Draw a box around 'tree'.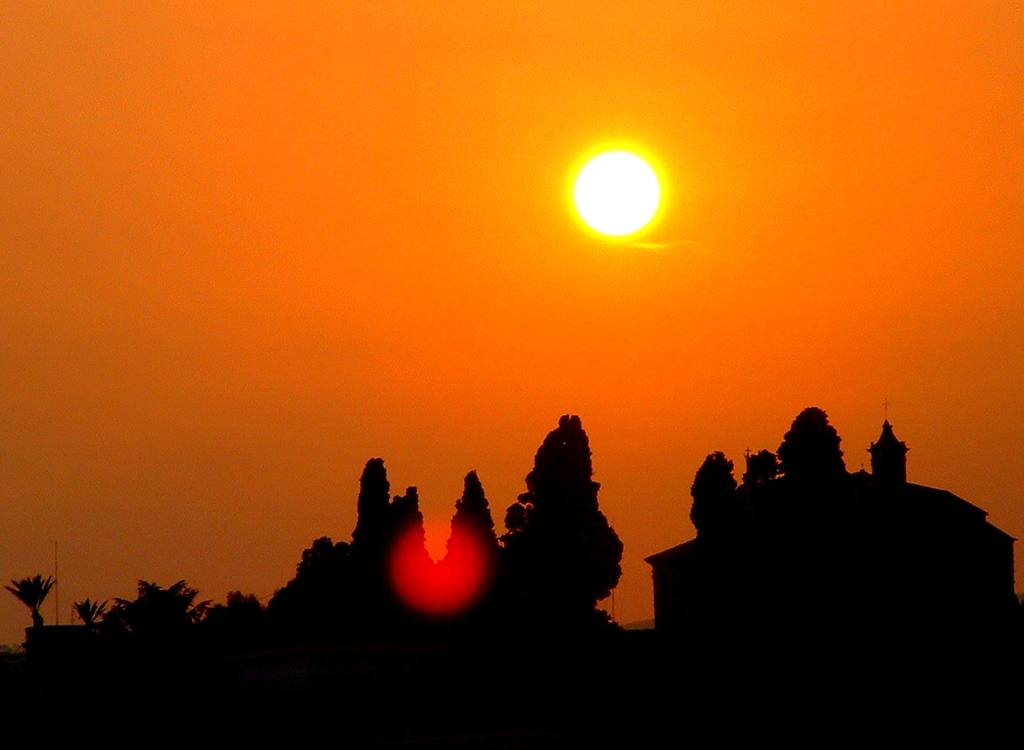
<bbox>338, 454, 434, 609</bbox>.
